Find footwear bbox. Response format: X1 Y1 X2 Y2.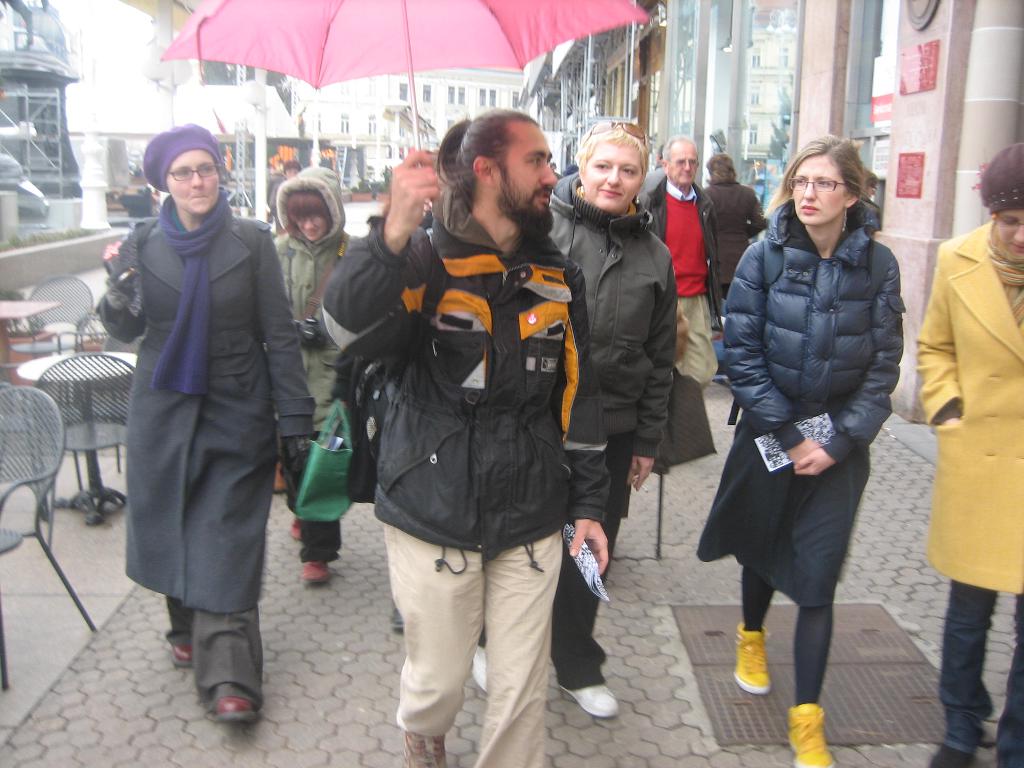
291 514 306 544.
